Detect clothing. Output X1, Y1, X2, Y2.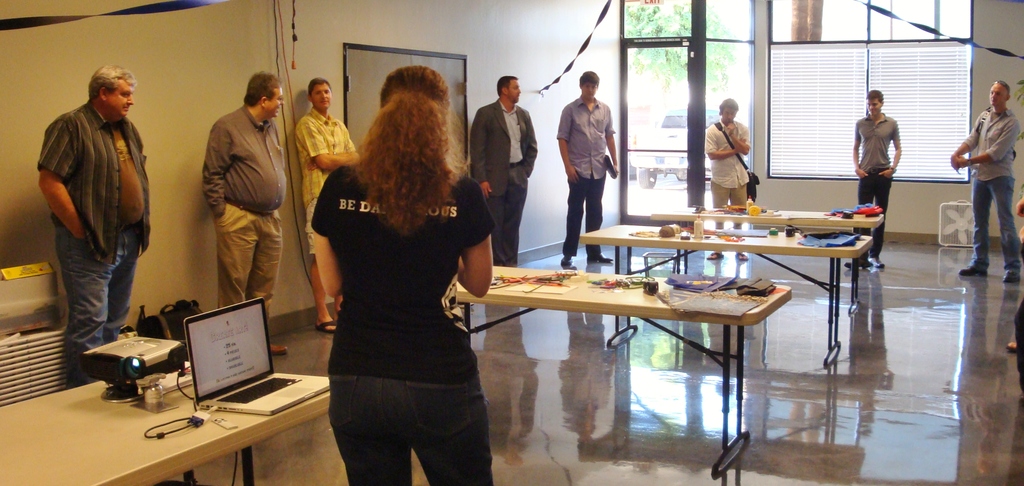
299, 115, 358, 247.
